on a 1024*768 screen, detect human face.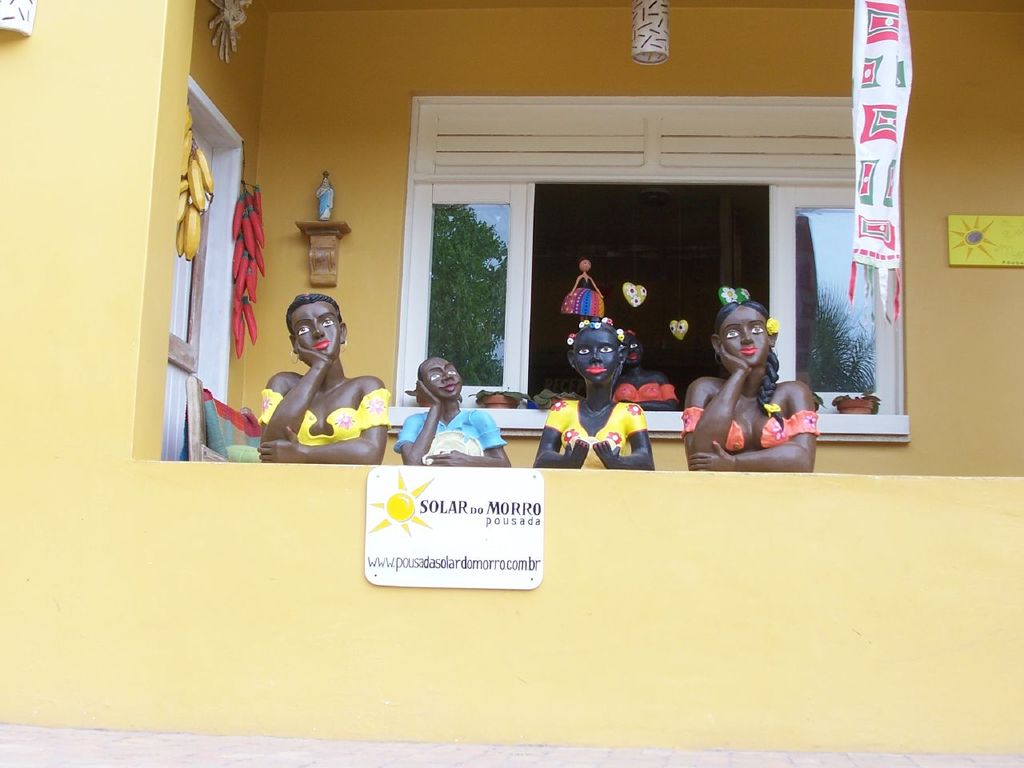
pyautogui.locateOnScreen(574, 334, 620, 378).
